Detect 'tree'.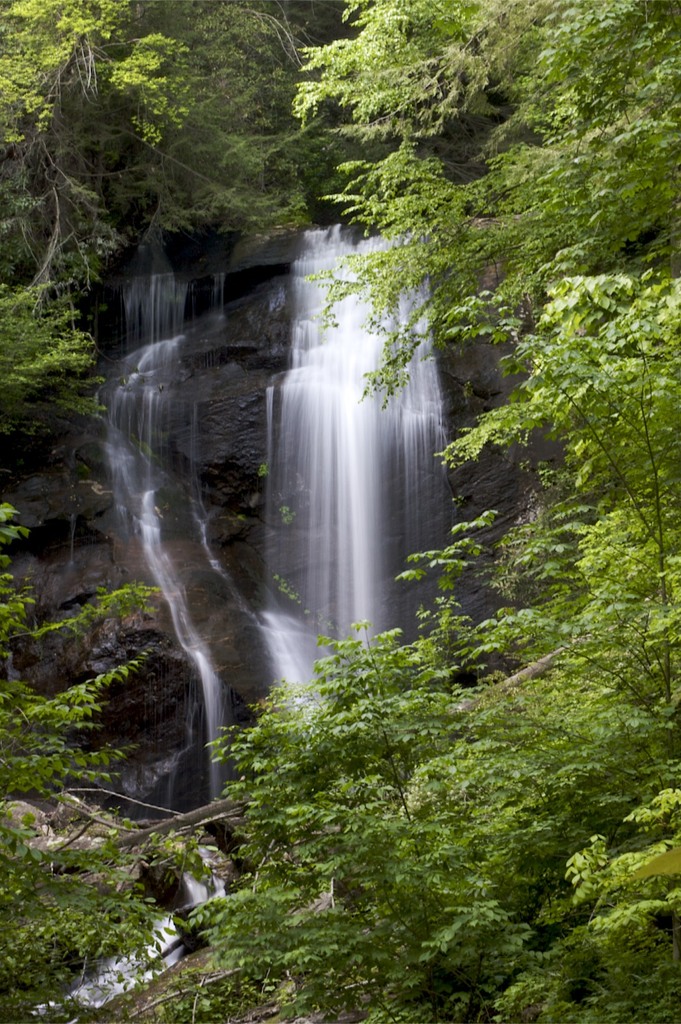
Detected at <region>365, 654, 680, 1023</region>.
